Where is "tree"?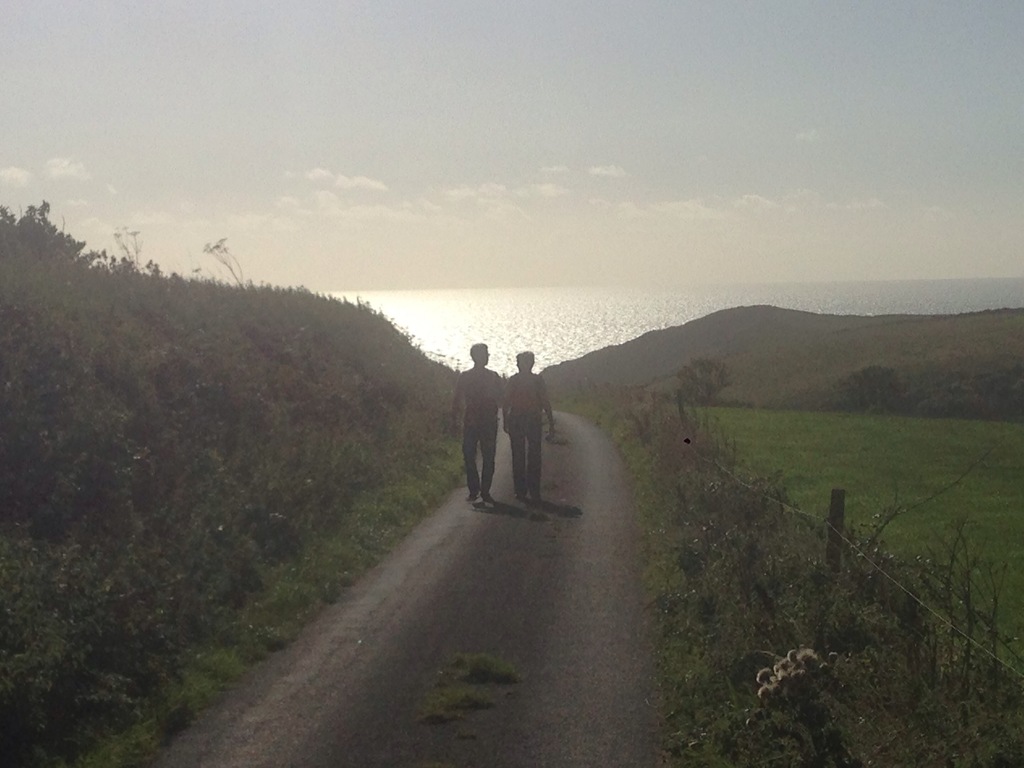
crop(0, 198, 96, 263).
